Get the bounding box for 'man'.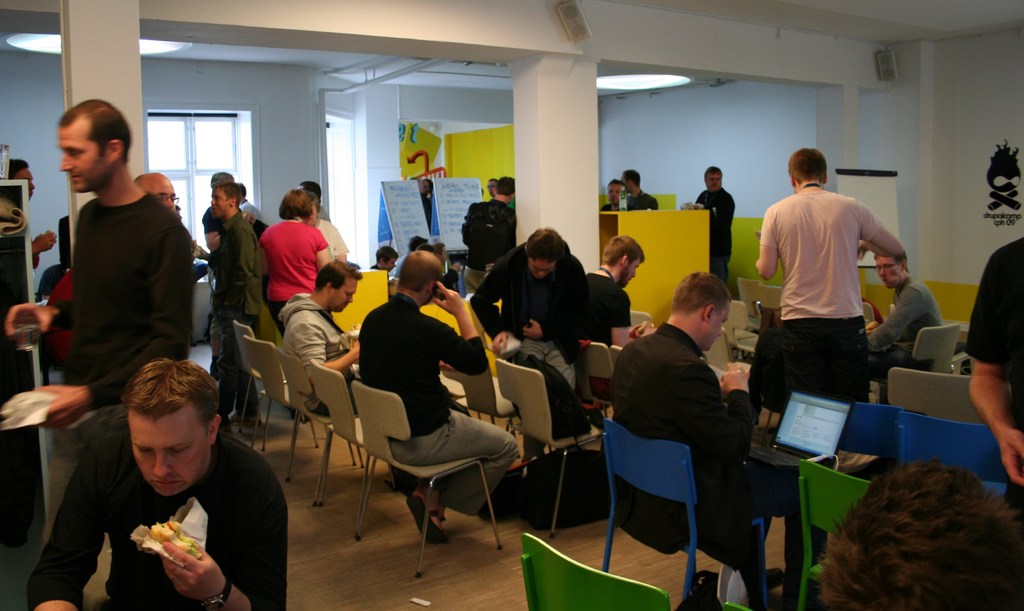
select_region(139, 167, 180, 224).
